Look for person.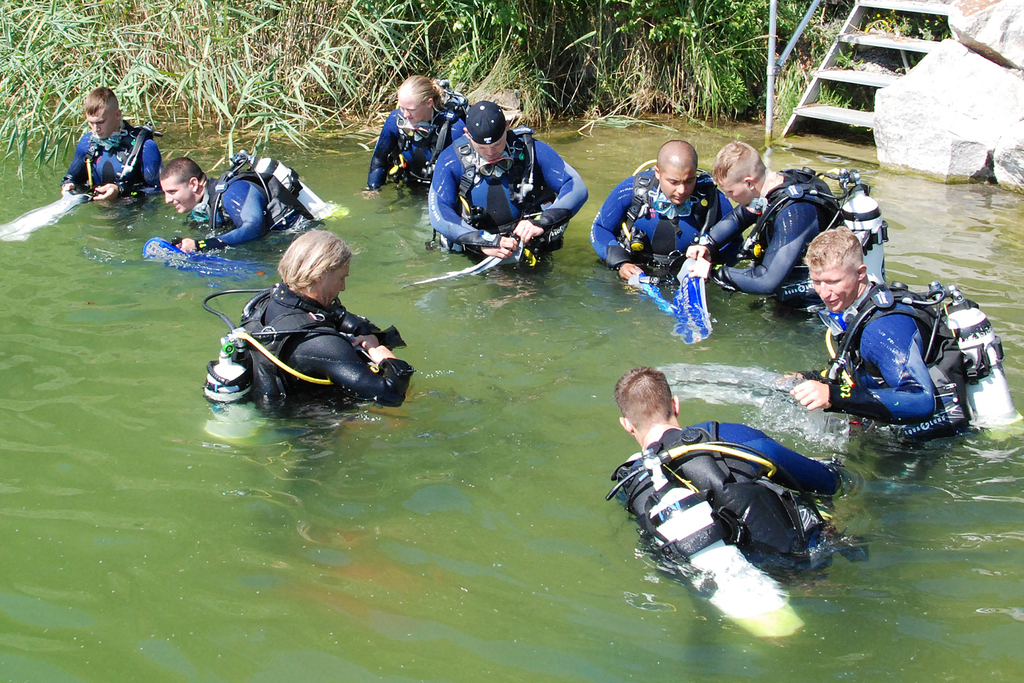
Found: [left=778, top=217, right=960, bottom=435].
